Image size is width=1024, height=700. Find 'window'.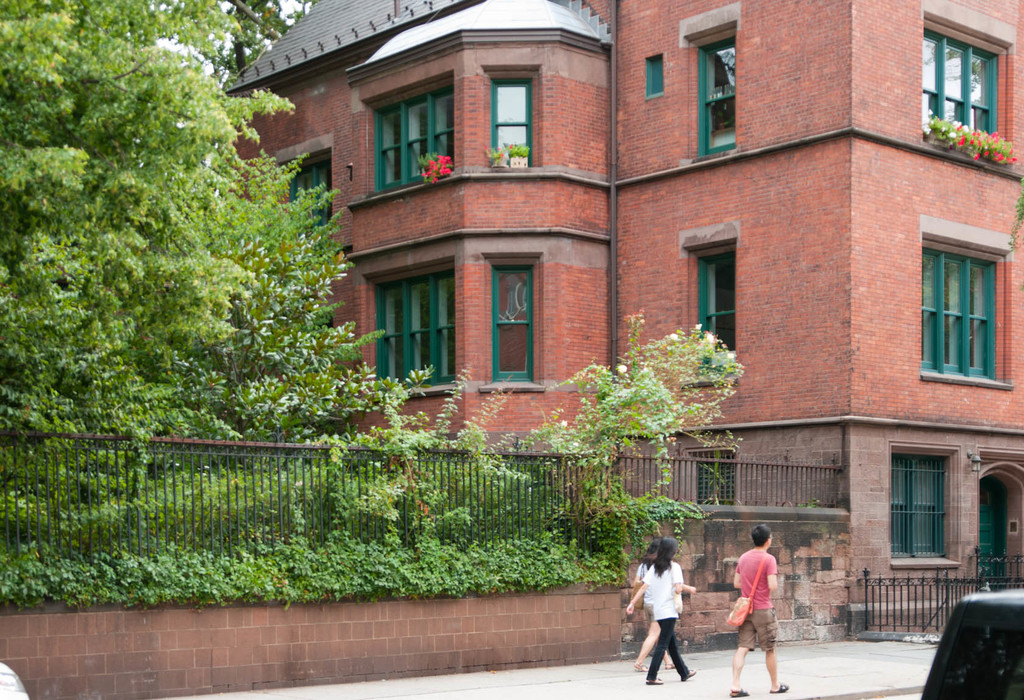
[x1=701, y1=255, x2=735, y2=366].
